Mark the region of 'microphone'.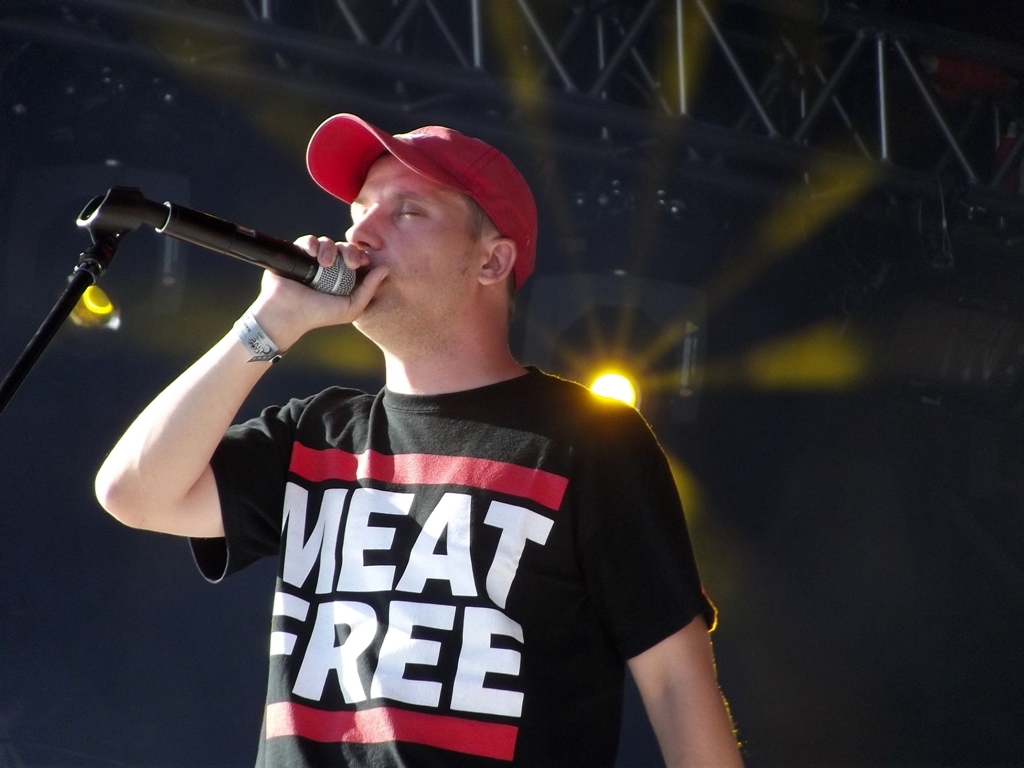
Region: detection(83, 204, 366, 303).
